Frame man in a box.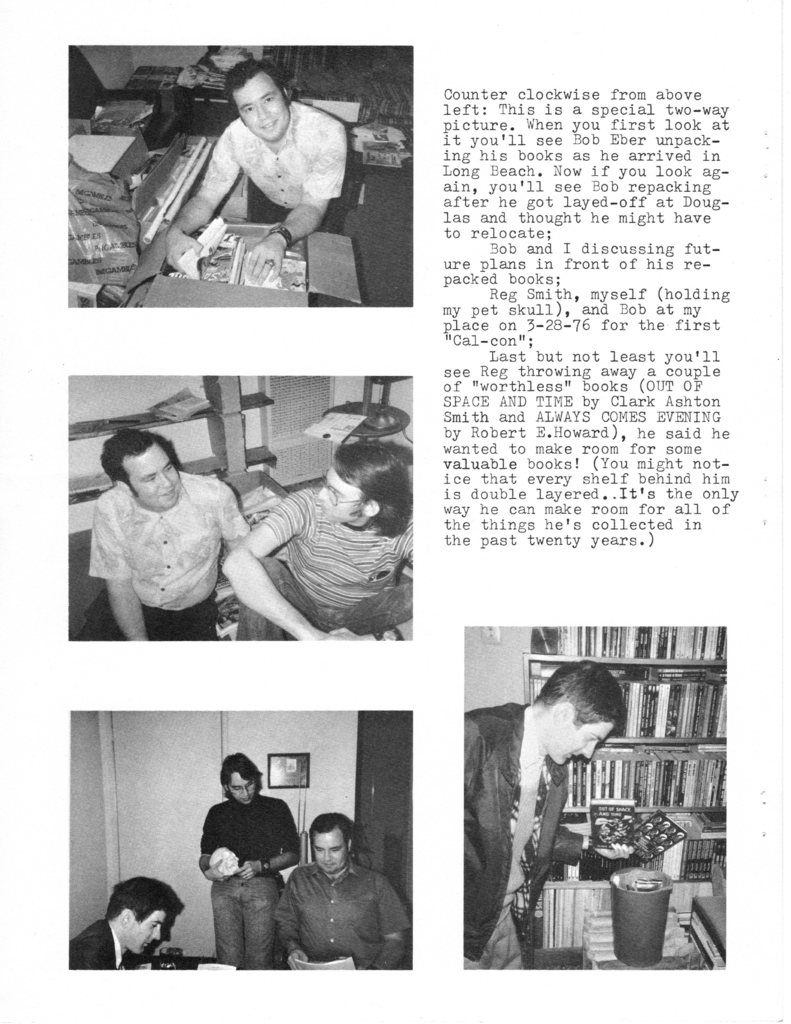
(70,429,253,640).
